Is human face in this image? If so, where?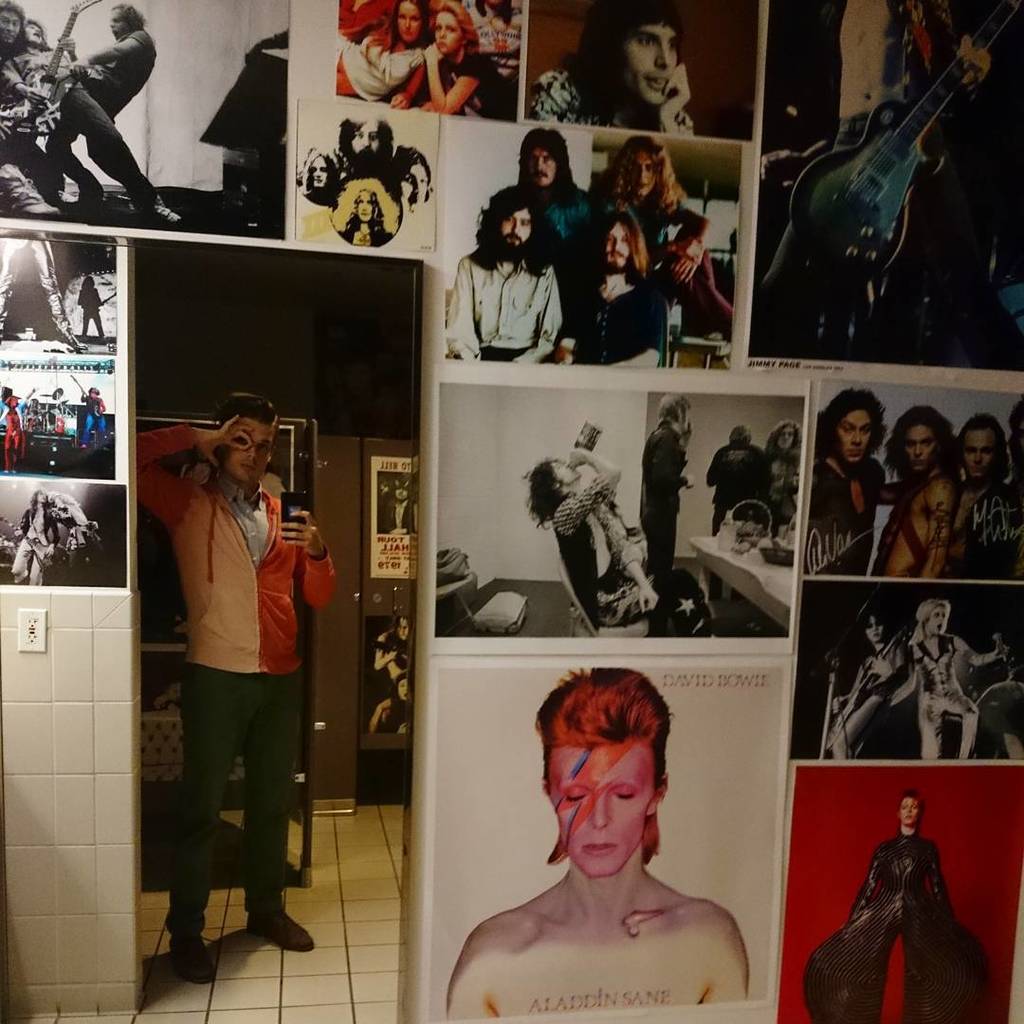
Yes, at (779,425,796,451).
